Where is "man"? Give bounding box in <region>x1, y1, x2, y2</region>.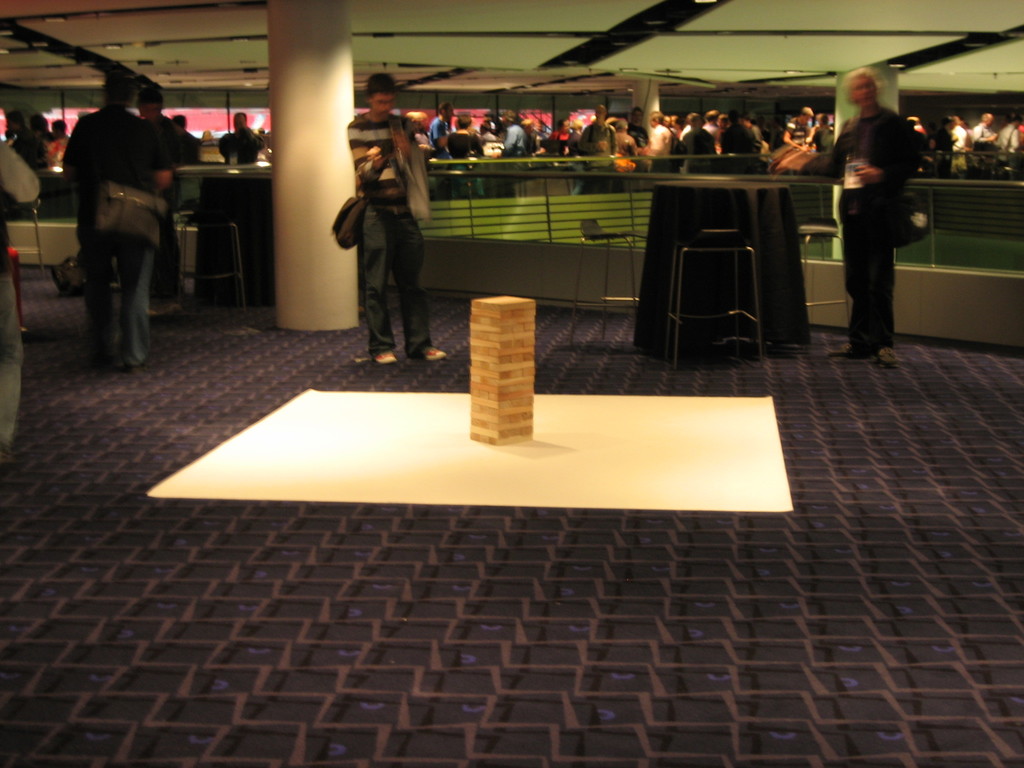
<region>645, 113, 671, 155</region>.
